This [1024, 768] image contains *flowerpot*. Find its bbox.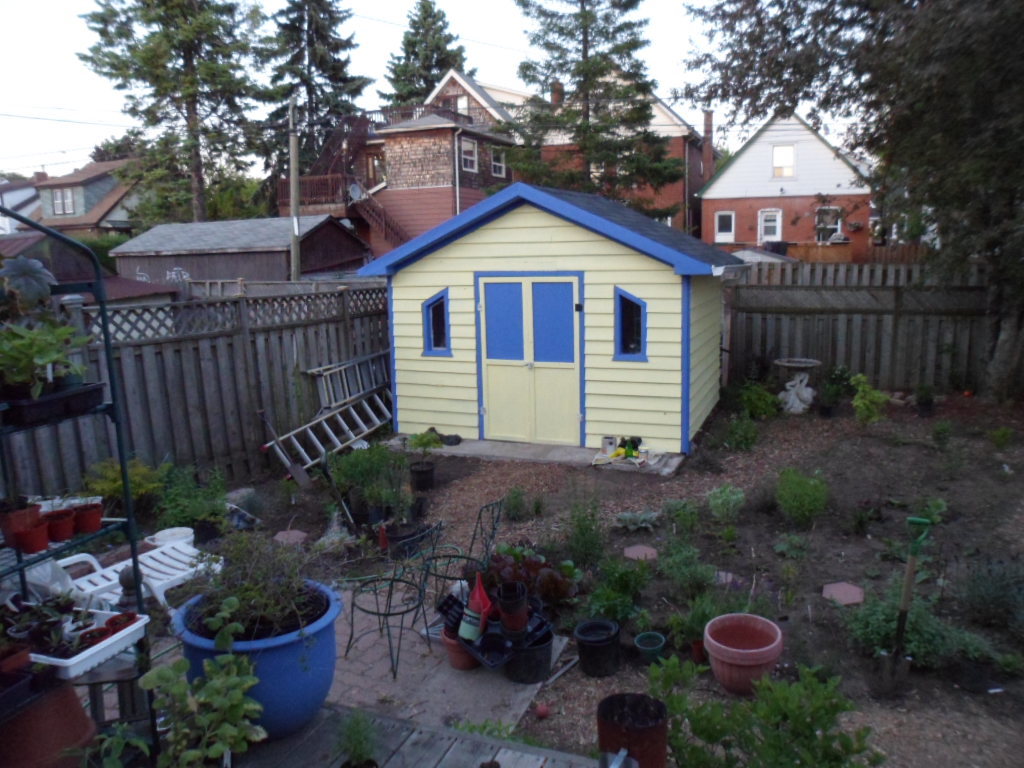
bbox=(706, 612, 781, 694).
